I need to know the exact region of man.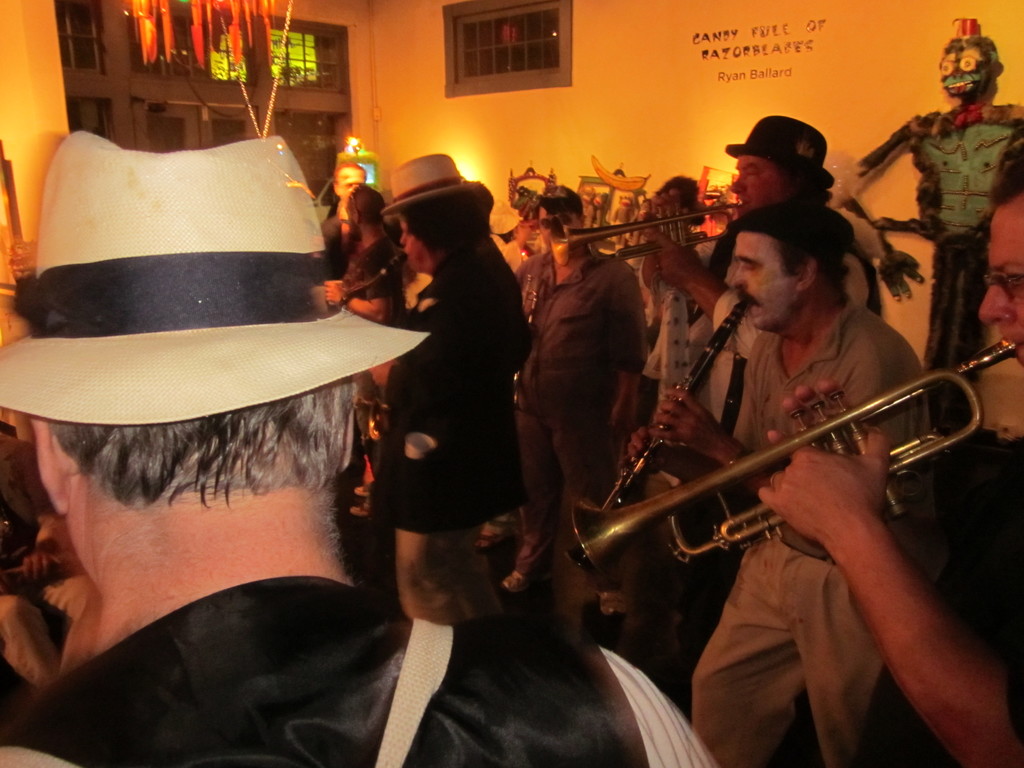
Region: box(321, 183, 406, 524).
